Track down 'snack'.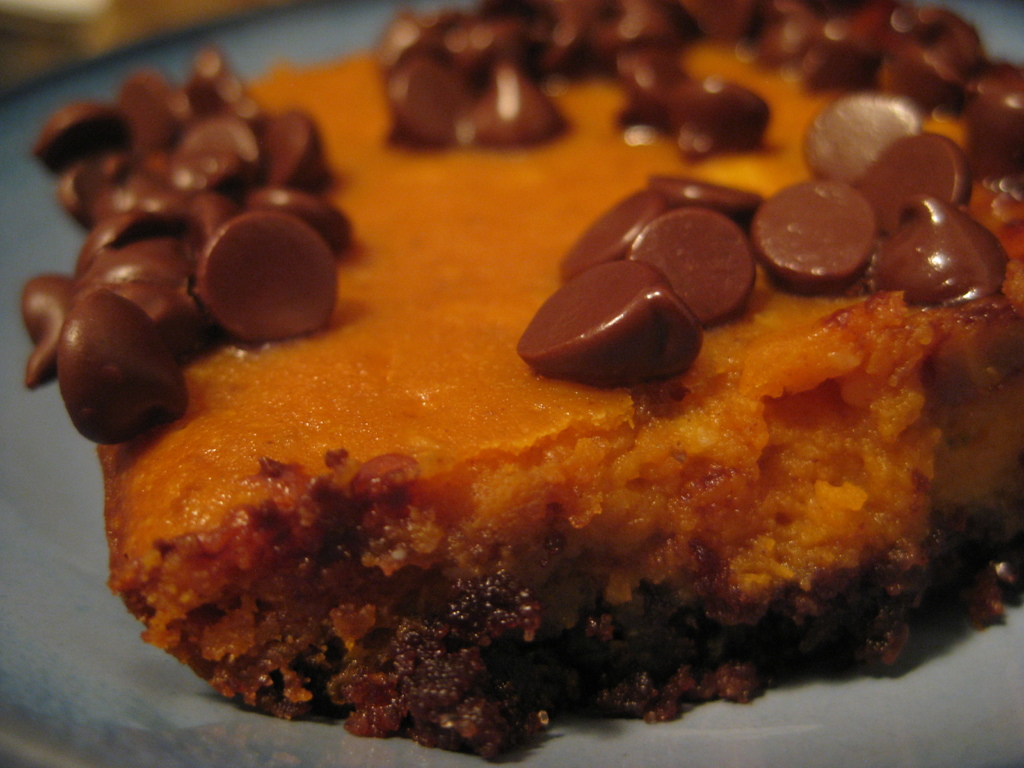
Tracked to [755, 173, 883, 278].
